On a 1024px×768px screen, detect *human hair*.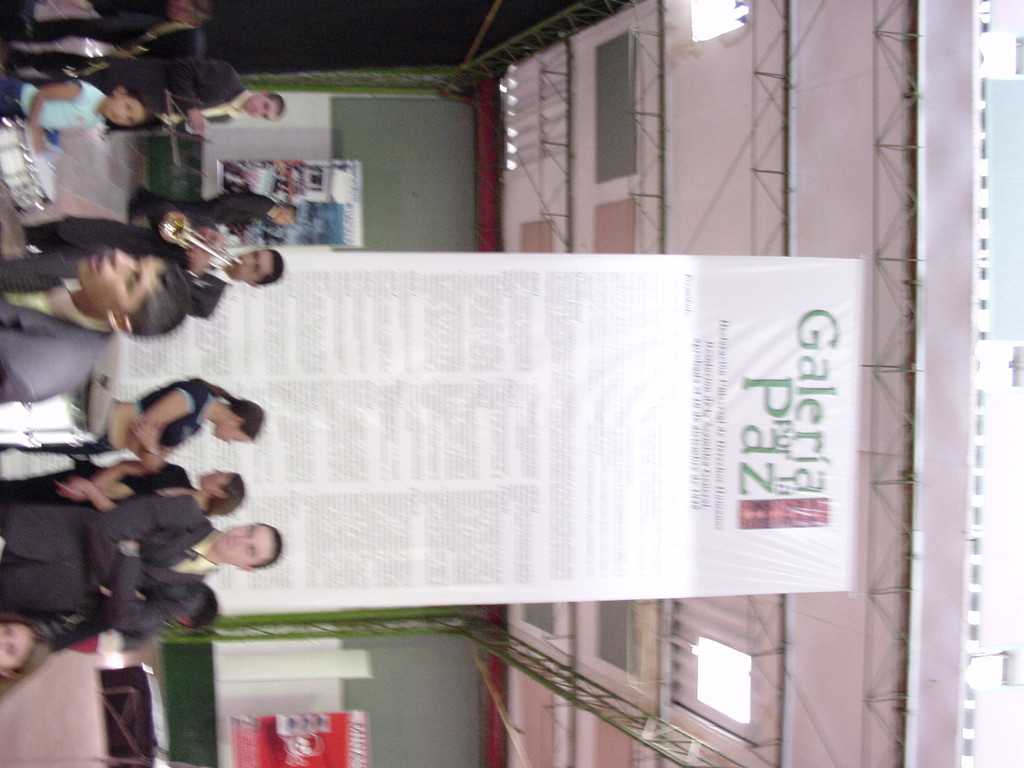
locate(249, 521, 283, 566).
